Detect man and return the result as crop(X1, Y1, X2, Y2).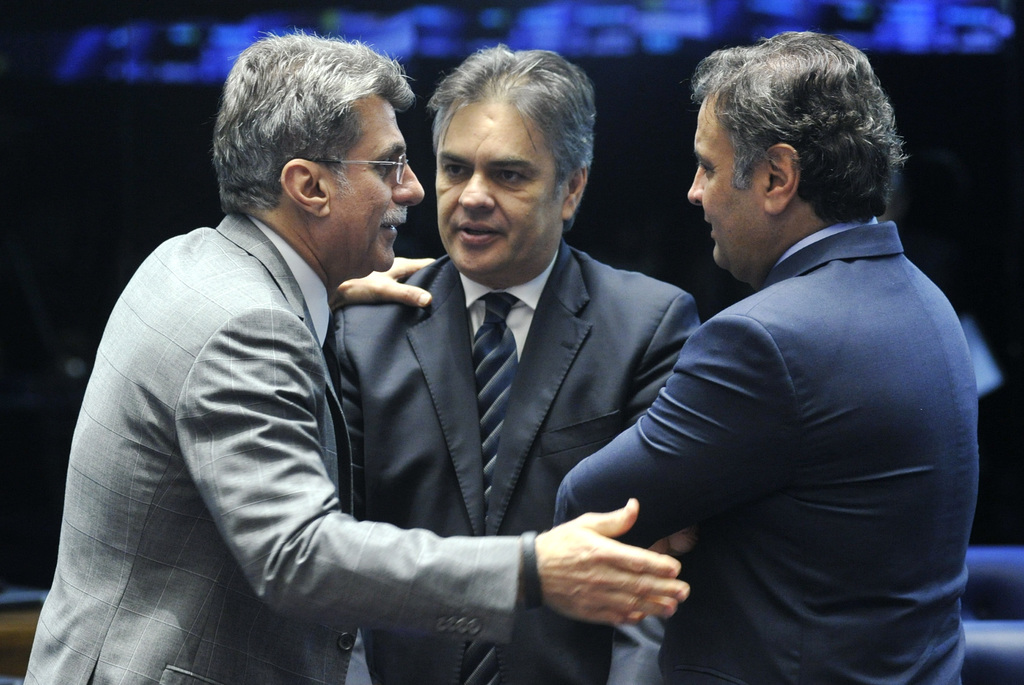
crop(342, 38, 705, 684).
